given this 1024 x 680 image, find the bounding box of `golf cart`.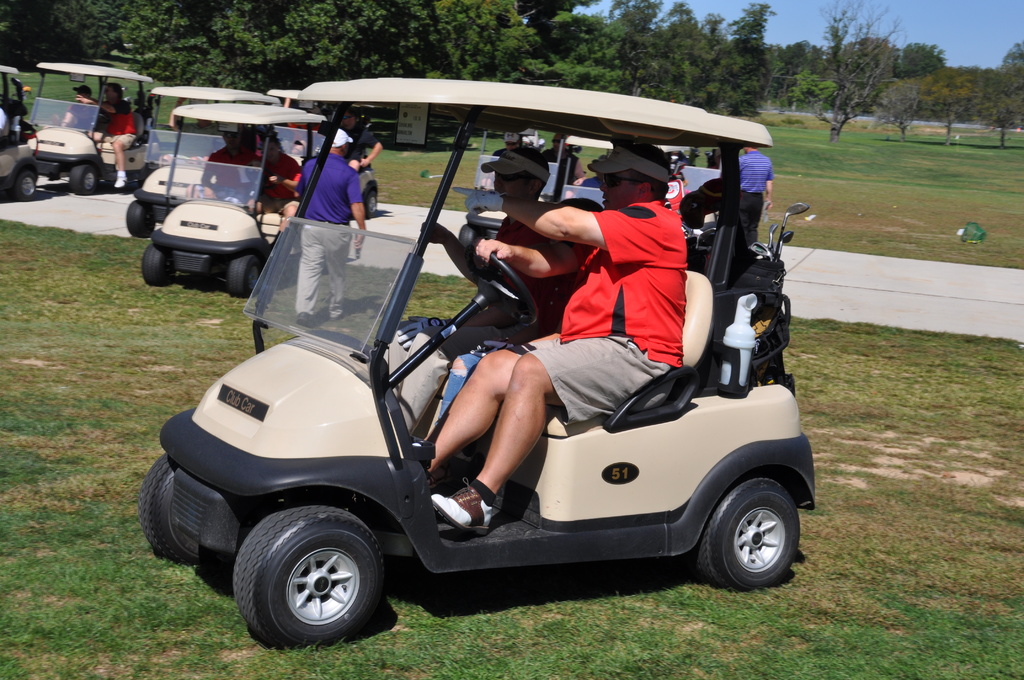
crop(136, 76, 816, 649).
